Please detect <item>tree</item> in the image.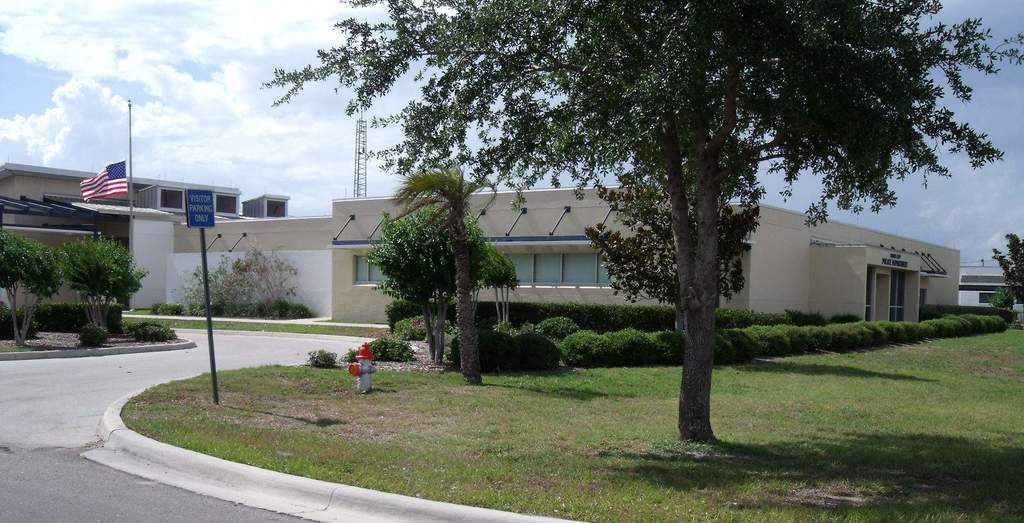
box(238, 242, 297, 310).
